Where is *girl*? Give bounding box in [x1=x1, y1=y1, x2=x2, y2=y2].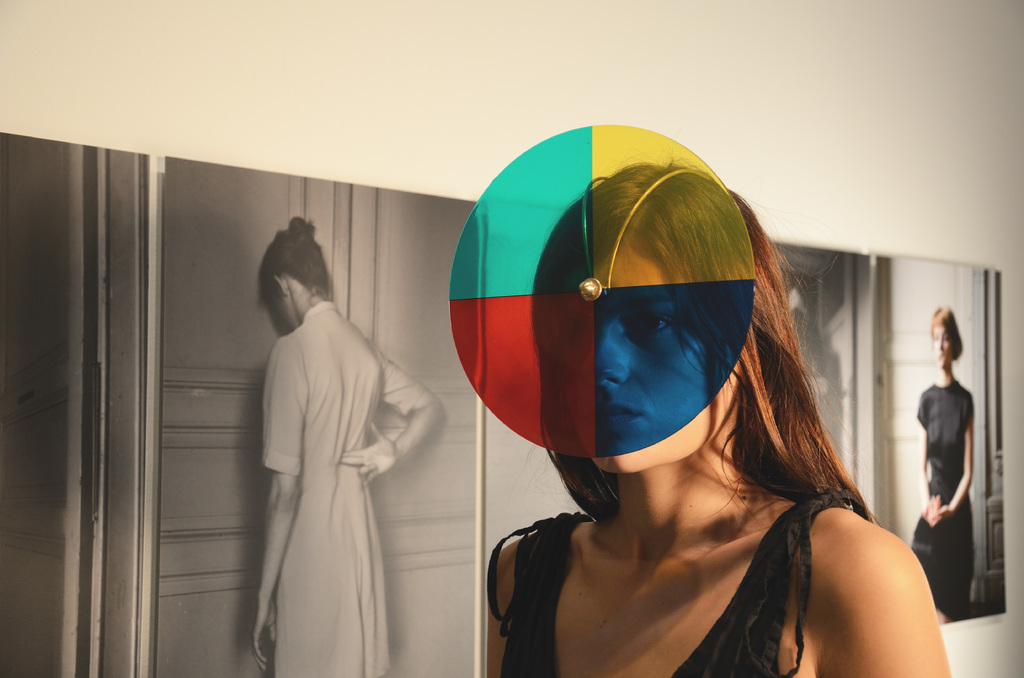
[x1=253, y1=214, x2=440, y2=677].
